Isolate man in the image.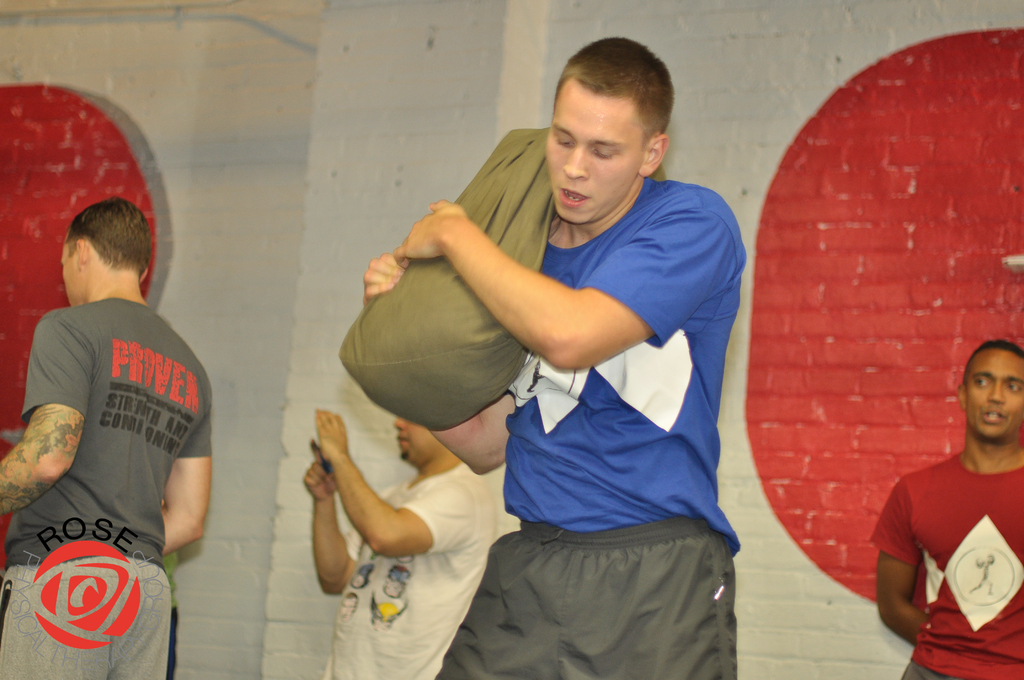
Isolated region: (x1=0, y1=195, x2=209, y2=678).
